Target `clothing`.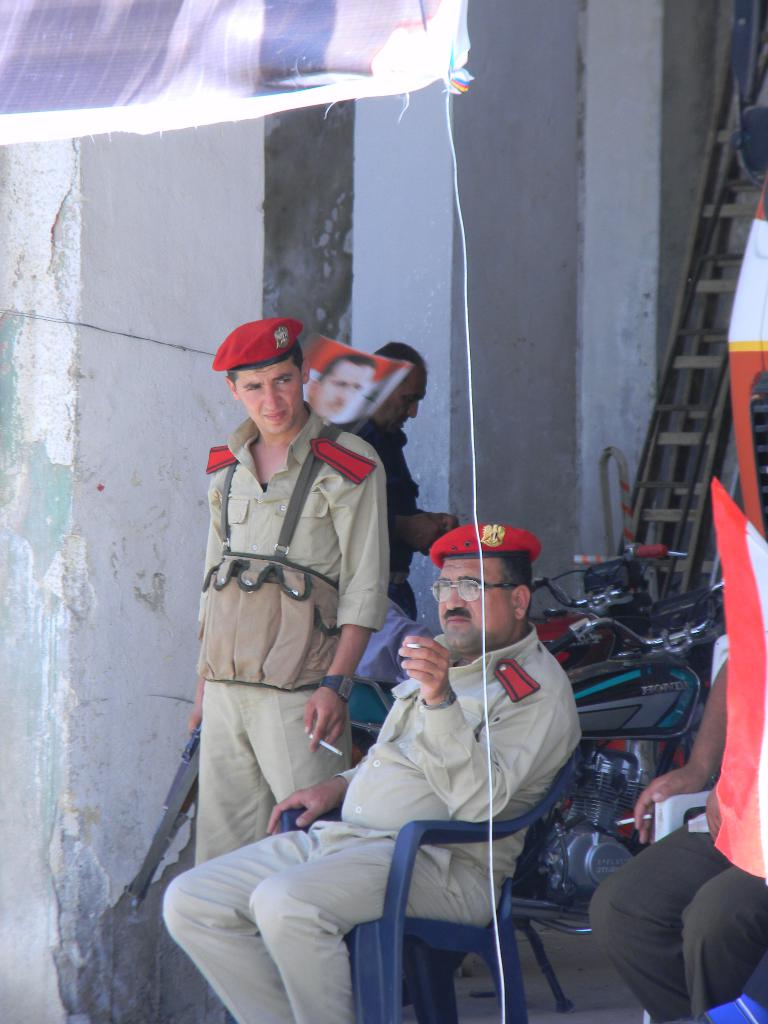
Target region: (left=592, top=627, right=767, bottom=1023).
